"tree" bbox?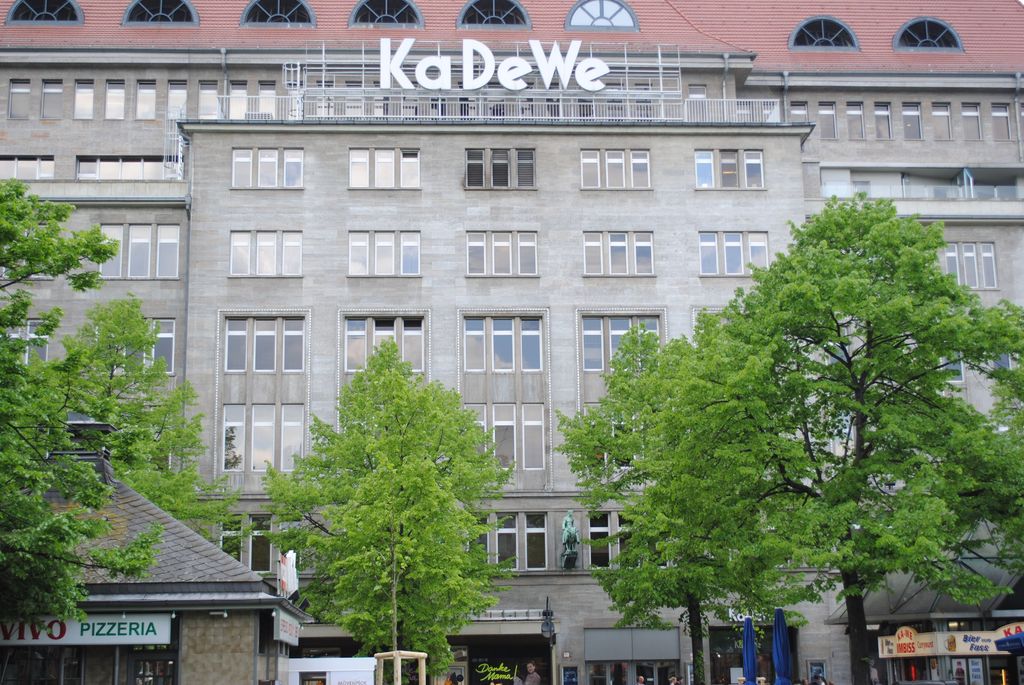
detection(0, 179, 157, 624)
